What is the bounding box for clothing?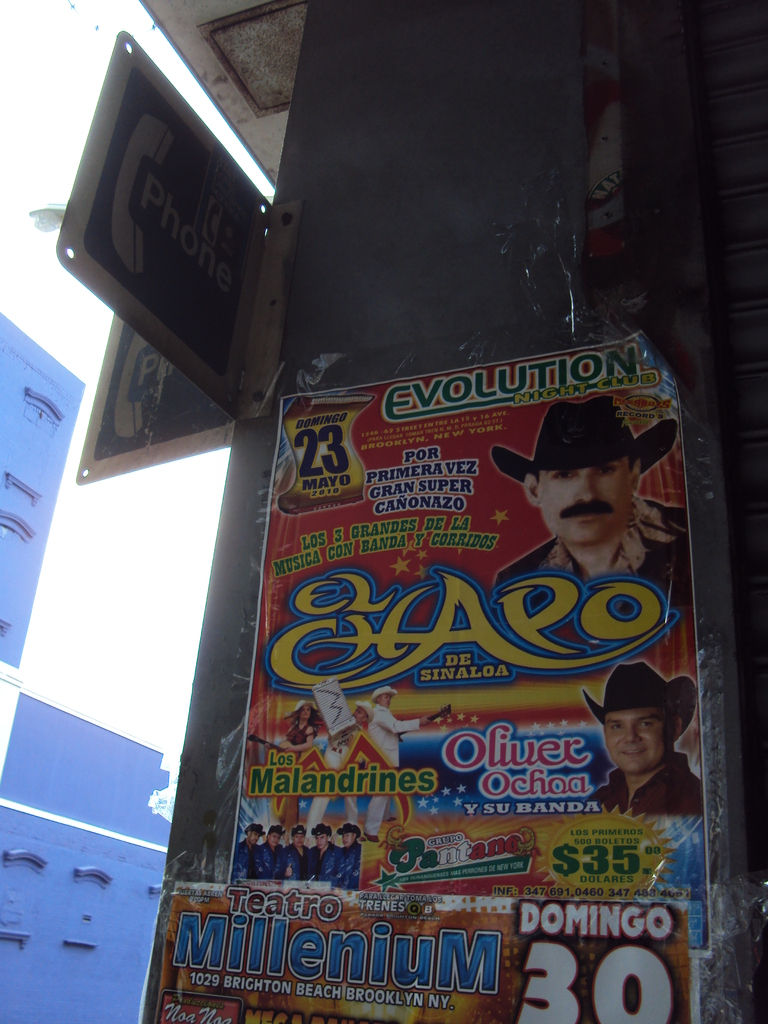
280 835 318 879.
